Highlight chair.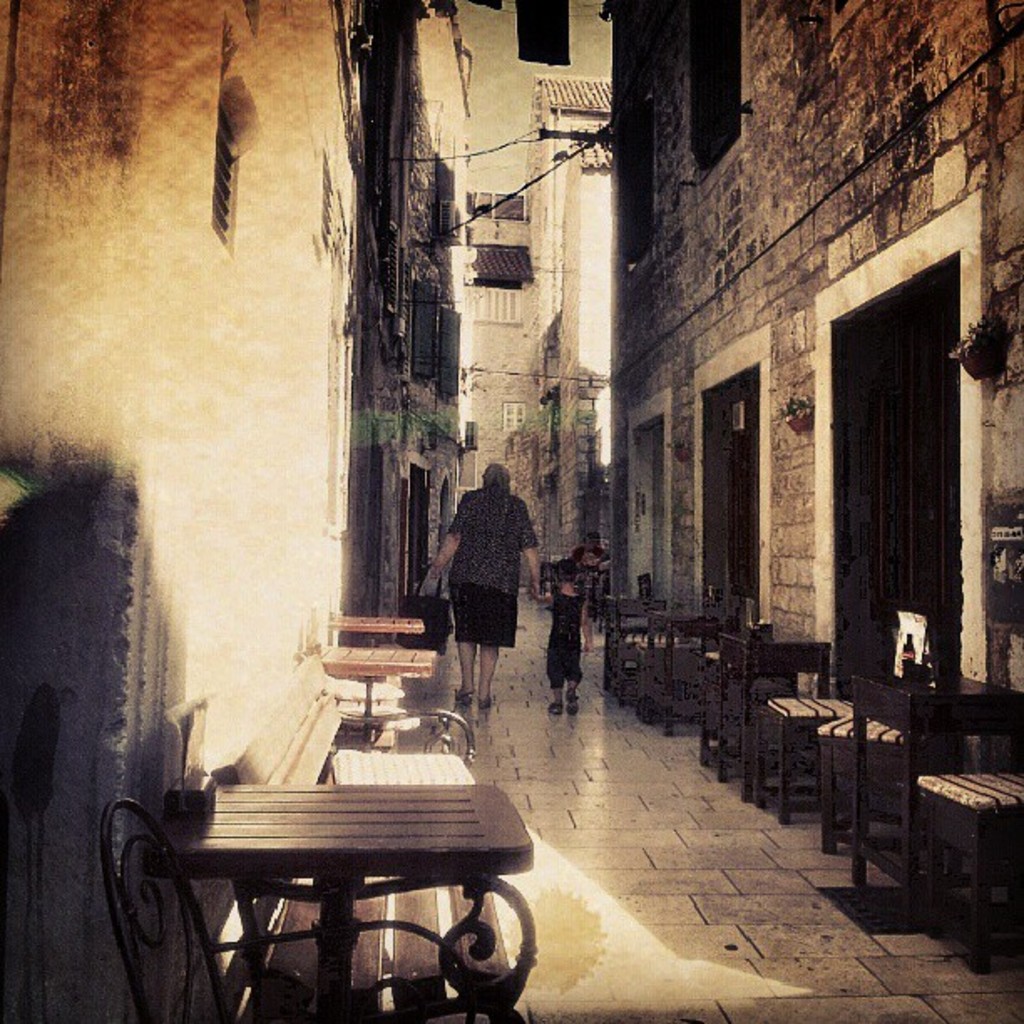
Highlighted region: detection(105, 663, 530, 1019).
